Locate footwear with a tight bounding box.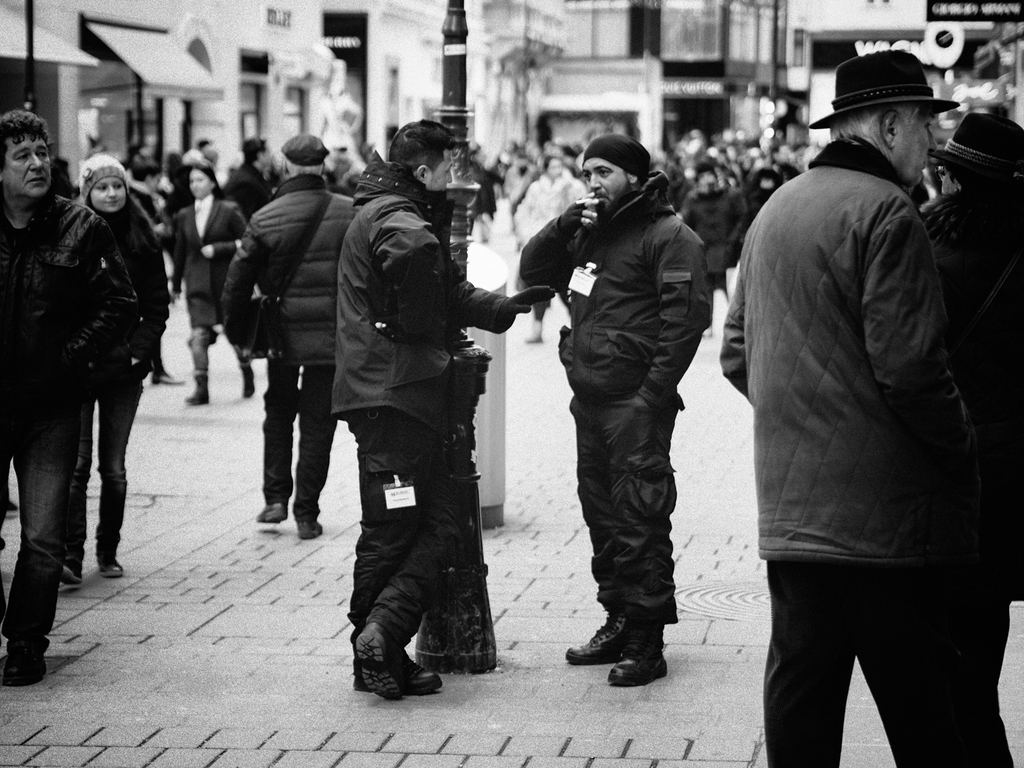
0 638 49 689.
